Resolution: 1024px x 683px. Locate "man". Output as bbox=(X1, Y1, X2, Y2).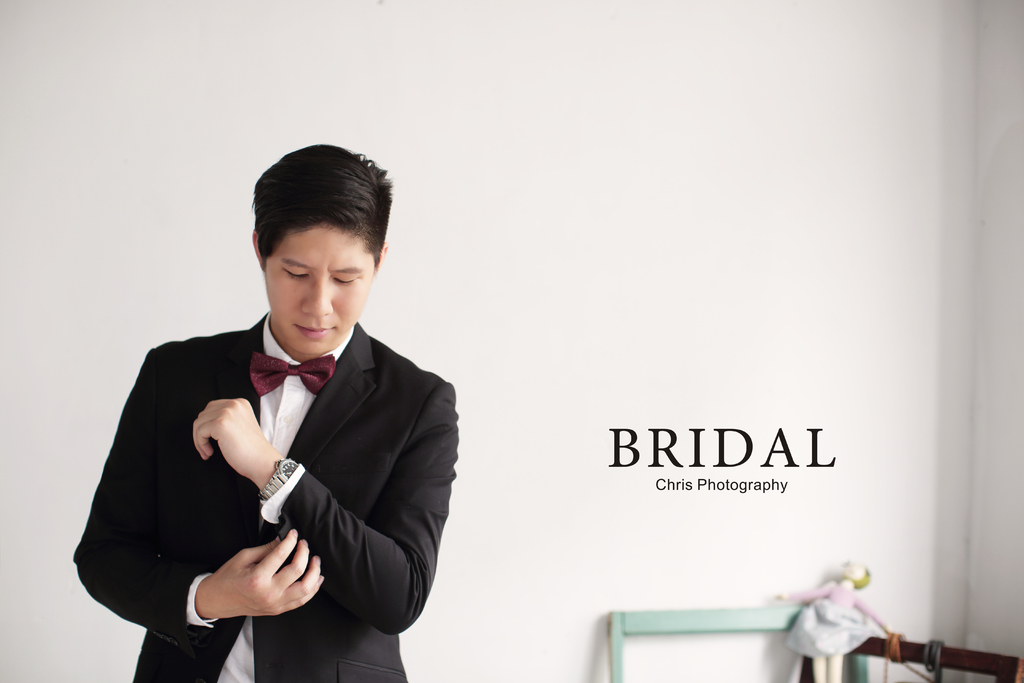
bbox=(83, 161, 461, 667).
